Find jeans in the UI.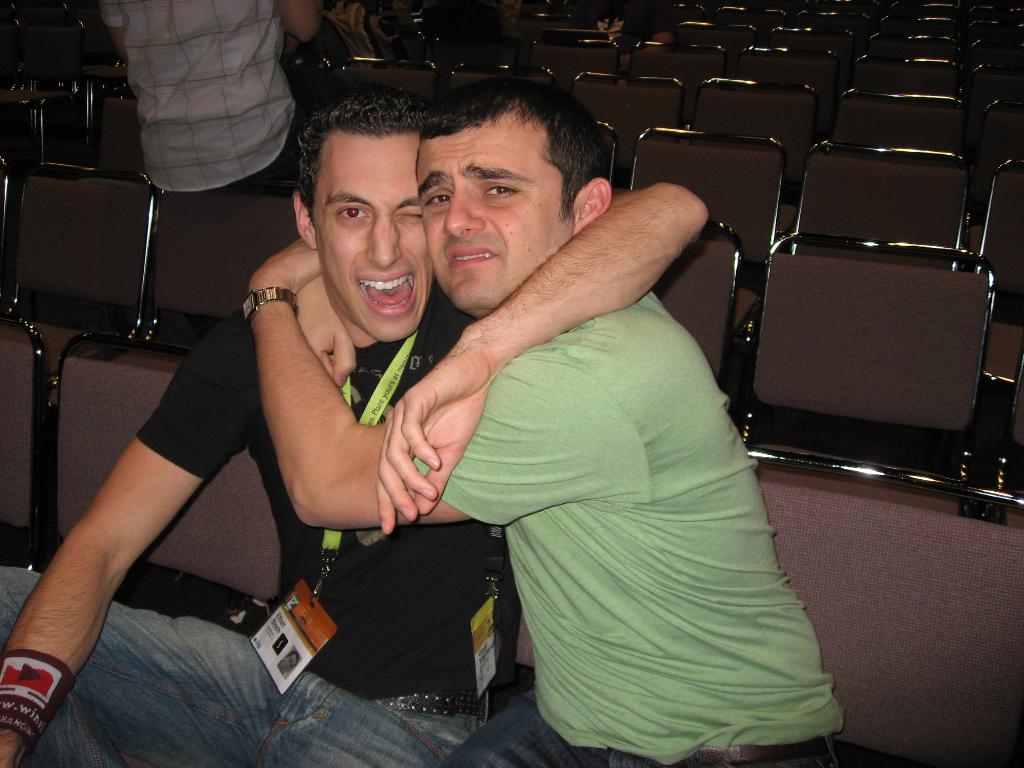
UI element at <region>0, 562, 491, 767</region>.
